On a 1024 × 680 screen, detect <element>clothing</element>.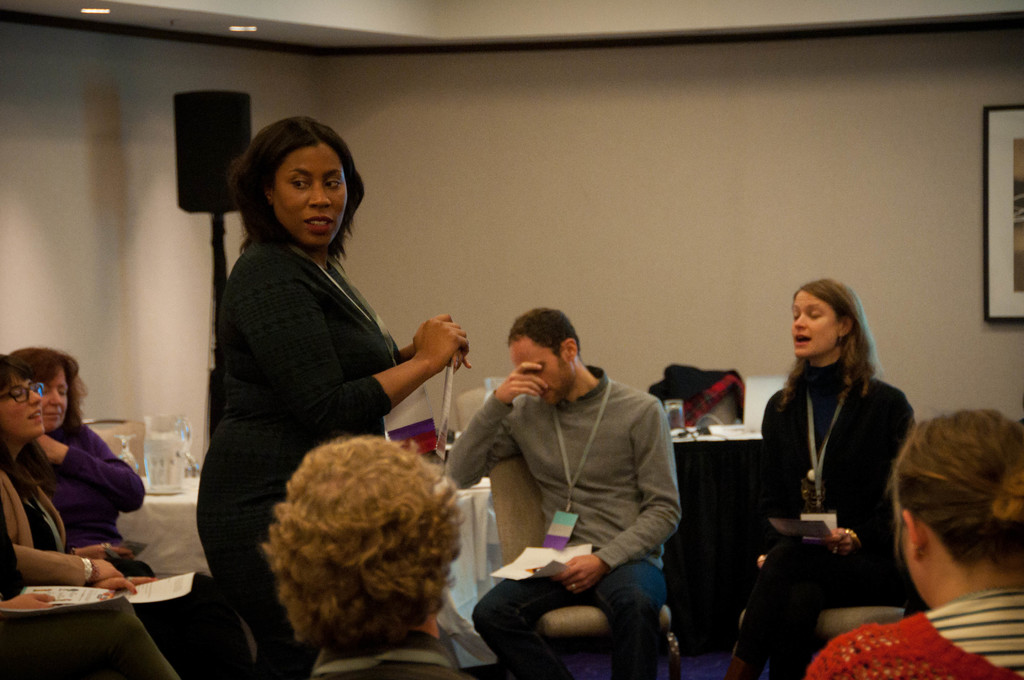
<region>765, 325, 924, 617</region>.
